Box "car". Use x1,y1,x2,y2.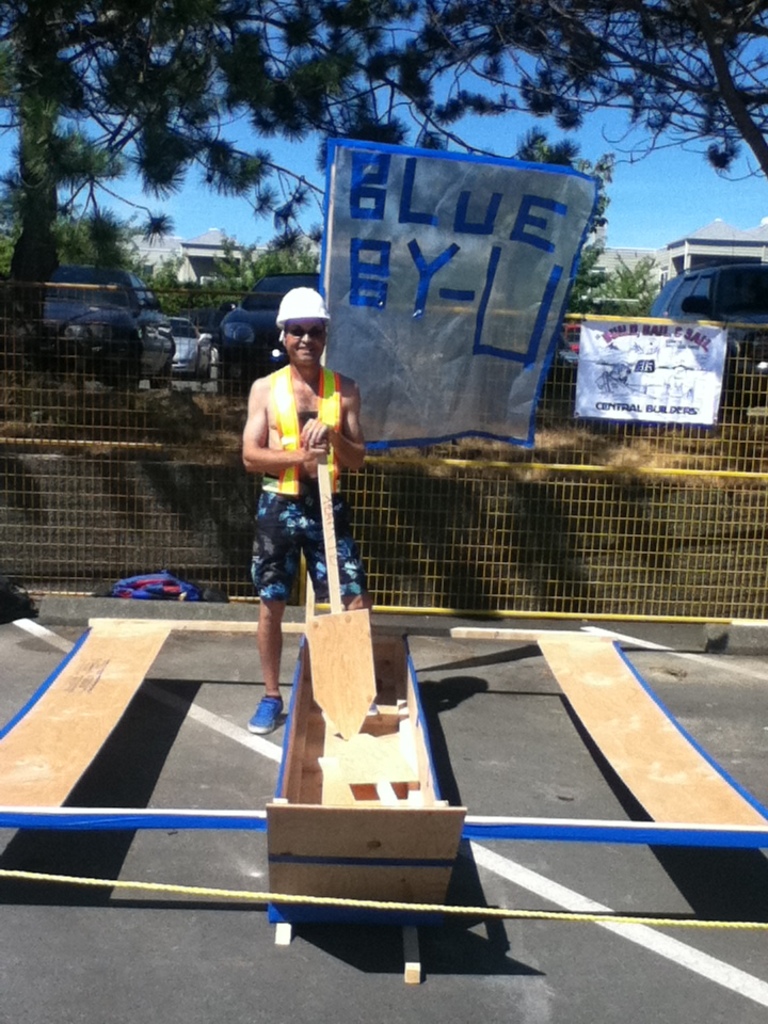
35,266,166,383.
